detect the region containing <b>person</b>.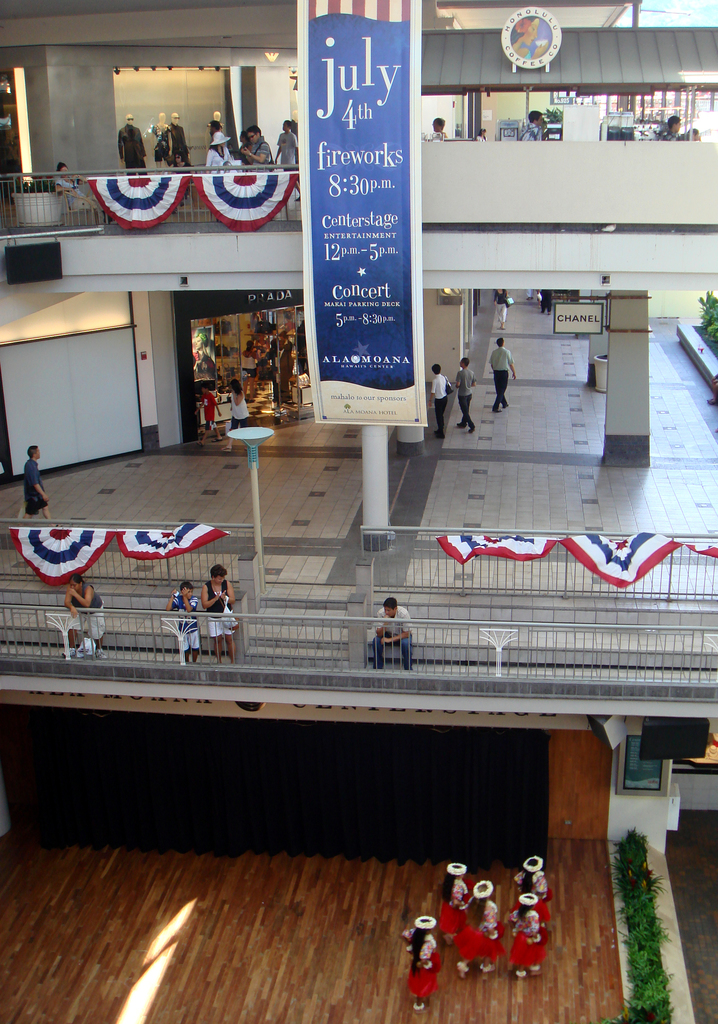
x1=275 y1=120 x2=296 y2=166.
